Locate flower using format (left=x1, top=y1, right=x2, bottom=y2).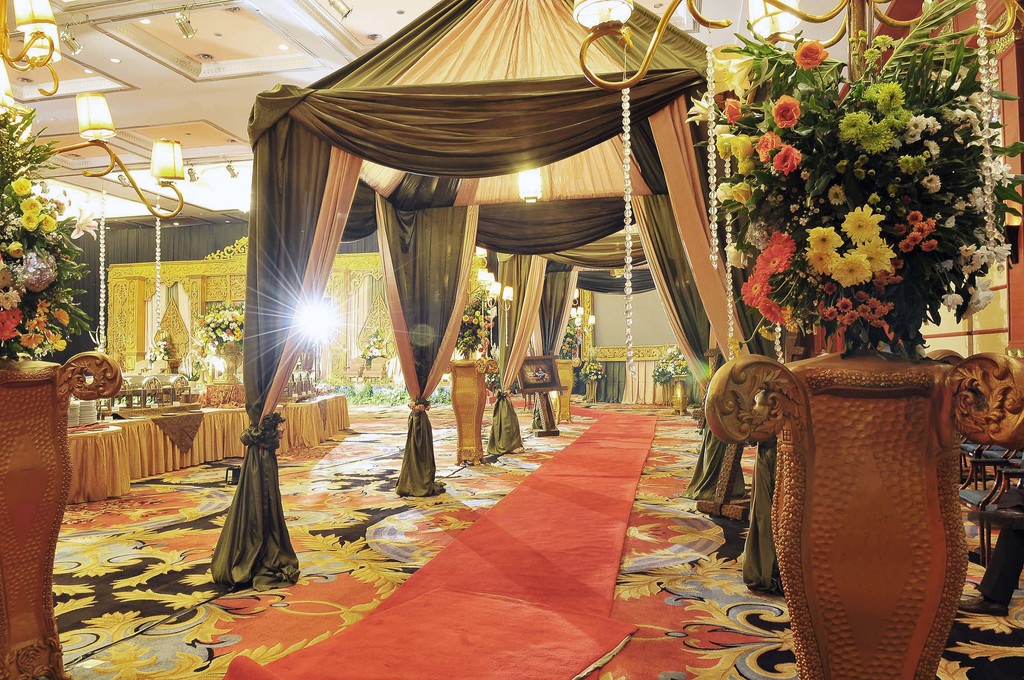
(left=0, top=266, right=13, bottom=290).
